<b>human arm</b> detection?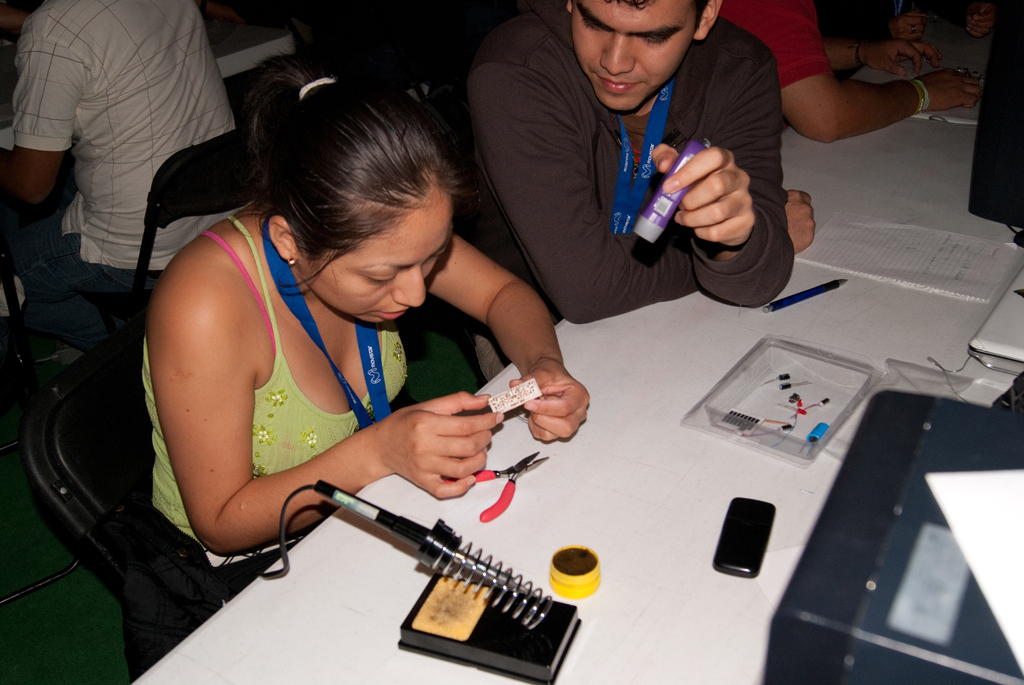
[x1=751, y1=0, x2=986, y2=139]
